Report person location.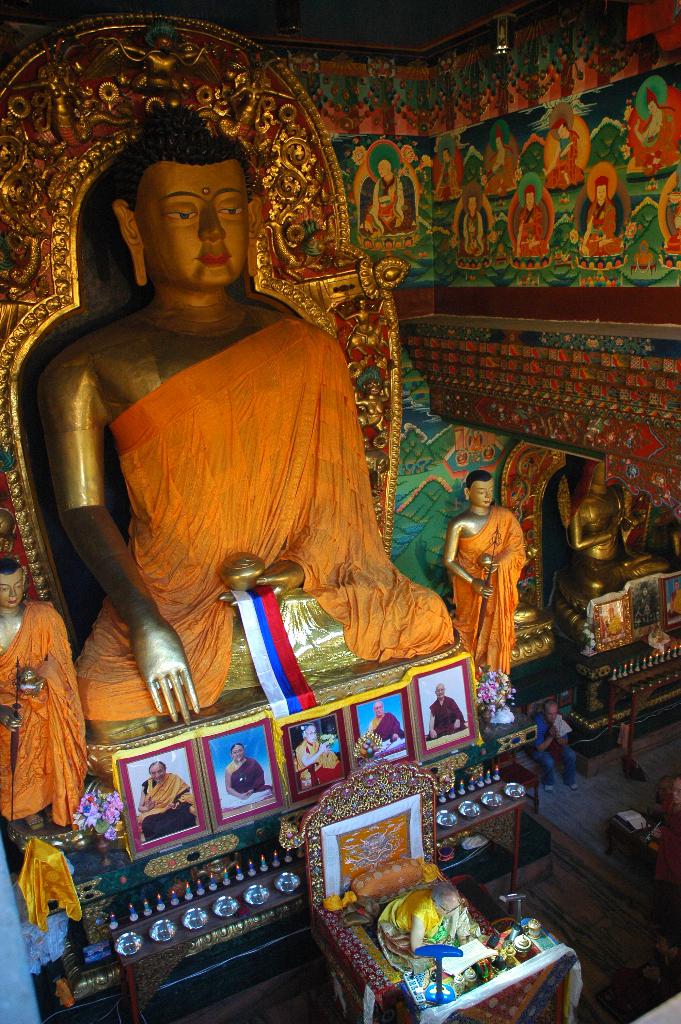
Report: left=373, top=880, right=473, bottom=978.
